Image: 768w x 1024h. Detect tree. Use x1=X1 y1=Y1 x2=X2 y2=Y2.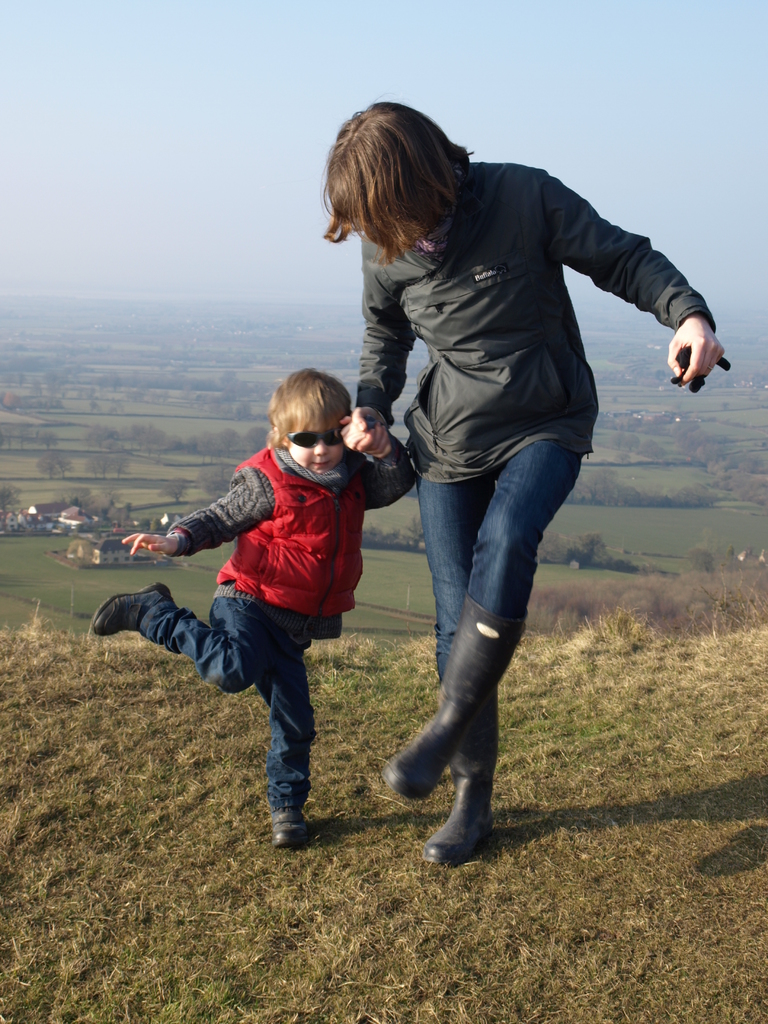
x1=718 y1=402 x2=728 y2=416.
